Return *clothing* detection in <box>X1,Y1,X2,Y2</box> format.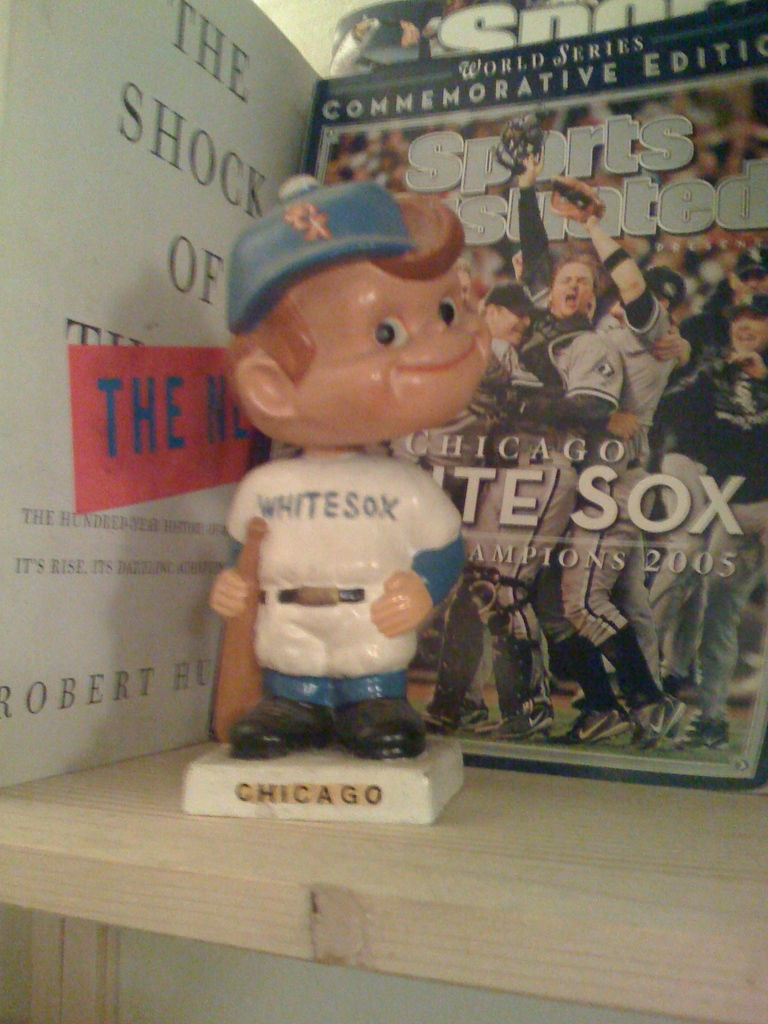
<box>224,445,458,713</box>.
